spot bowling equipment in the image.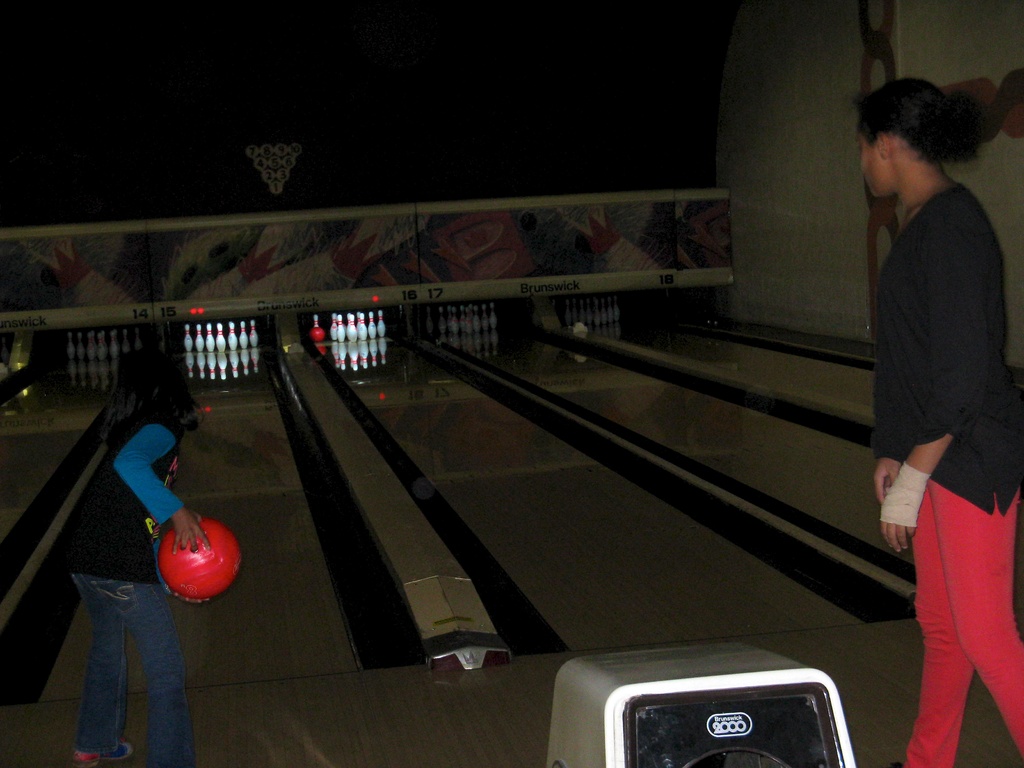
bowling equipment found at (x1=312, y1=316, x2=326, y2=327).
